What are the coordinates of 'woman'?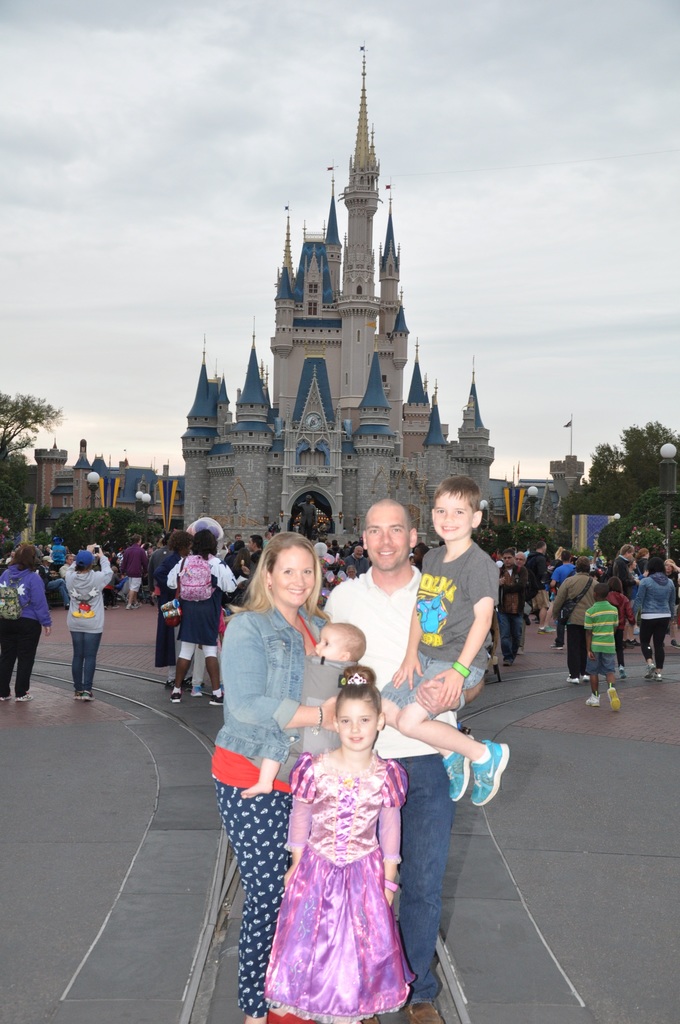
left=209, top=524, right=340, bottom=963.
